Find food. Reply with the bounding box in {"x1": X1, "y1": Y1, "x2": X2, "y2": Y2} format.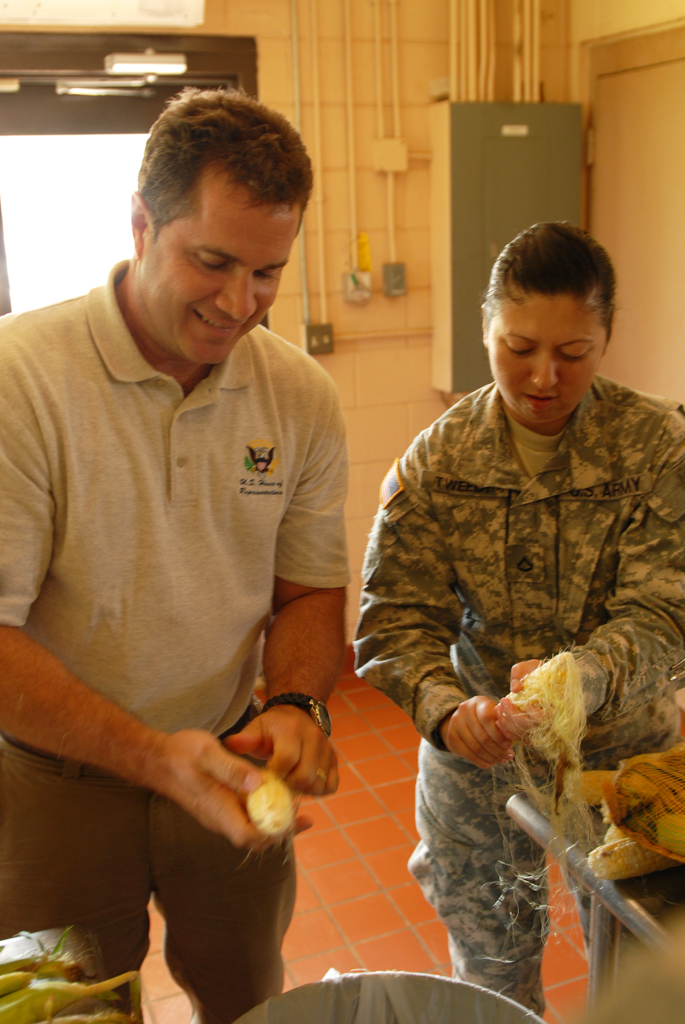
{"x1": 0, "y1": 922, "x2": 137, "y2": 1021}.
